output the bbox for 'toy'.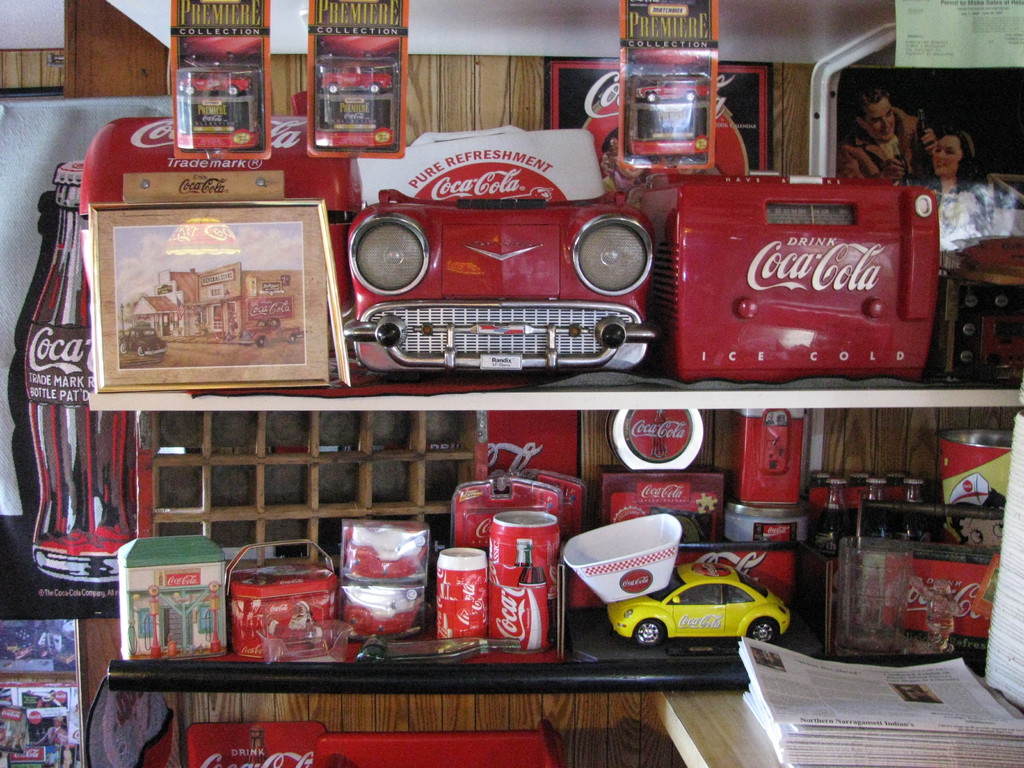
select_region(307, 0, 411, 161).
